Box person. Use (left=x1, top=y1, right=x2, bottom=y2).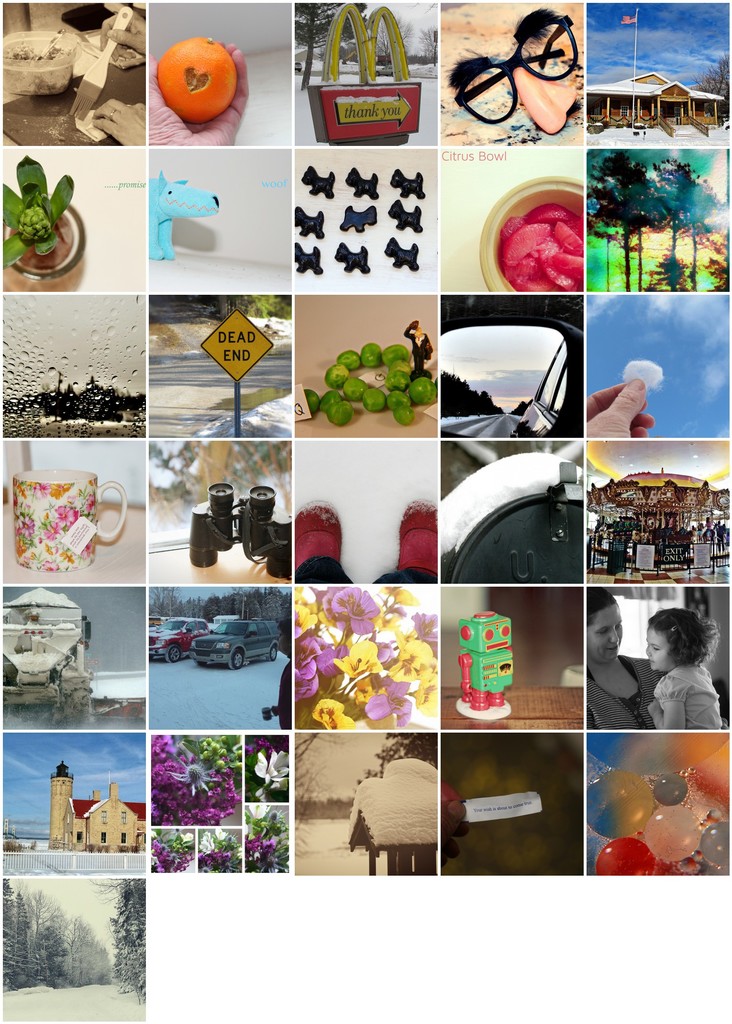
(left=634, top=609, right=723, bottom=732).
